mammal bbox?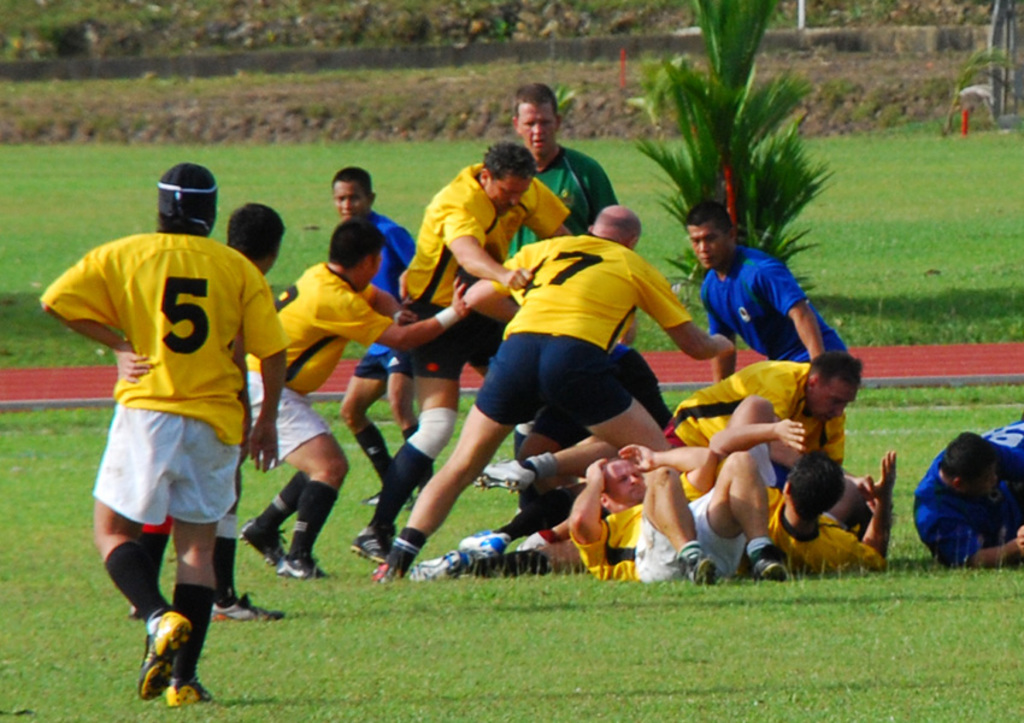
box(698, 390, 901, 576)
